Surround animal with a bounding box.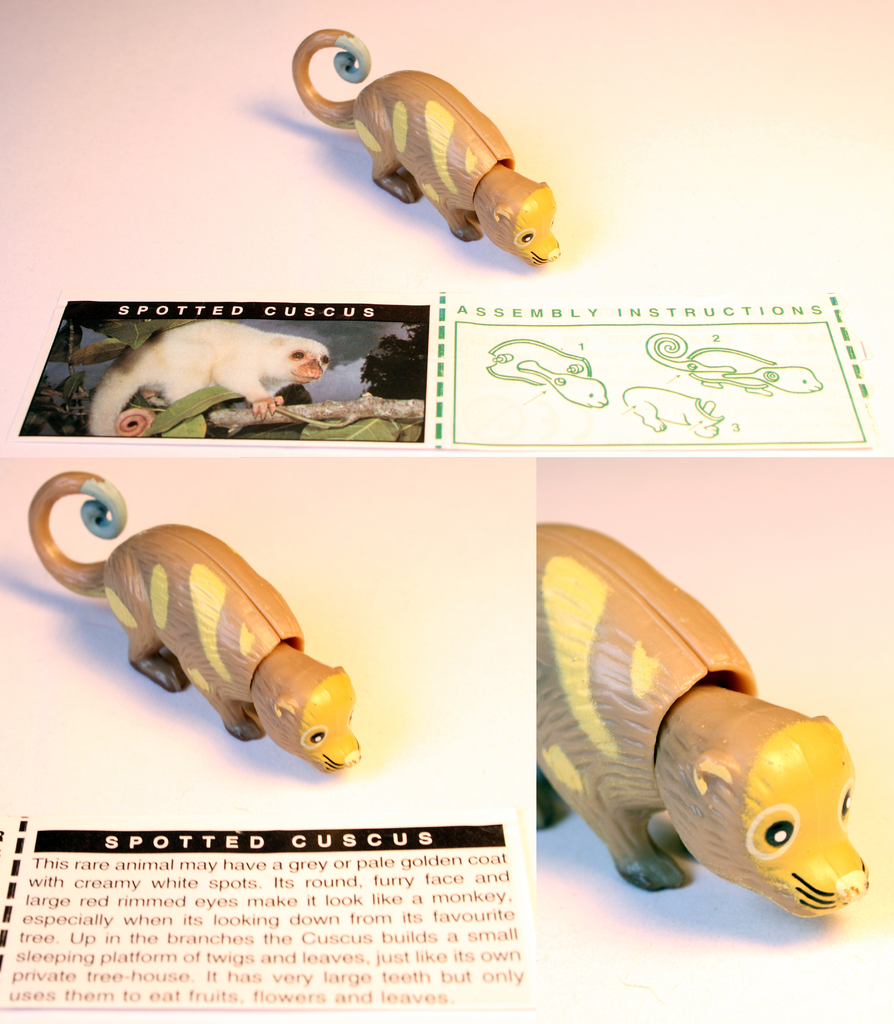
[left=295, top=31, right=559, bottom=271].
